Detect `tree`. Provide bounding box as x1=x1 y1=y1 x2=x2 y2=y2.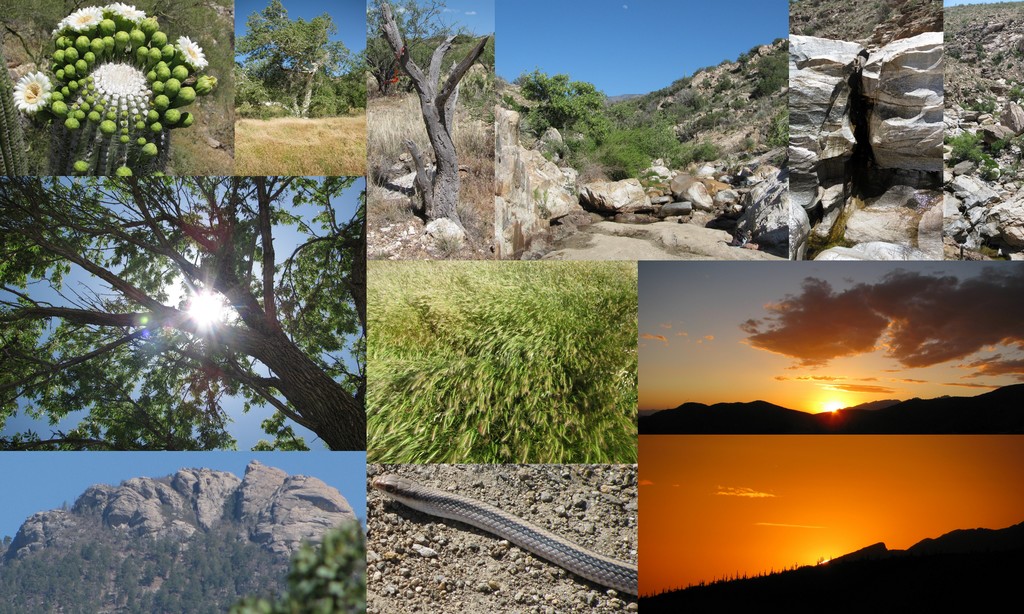
x1=236 y1=506 x2=367 y2=613.
